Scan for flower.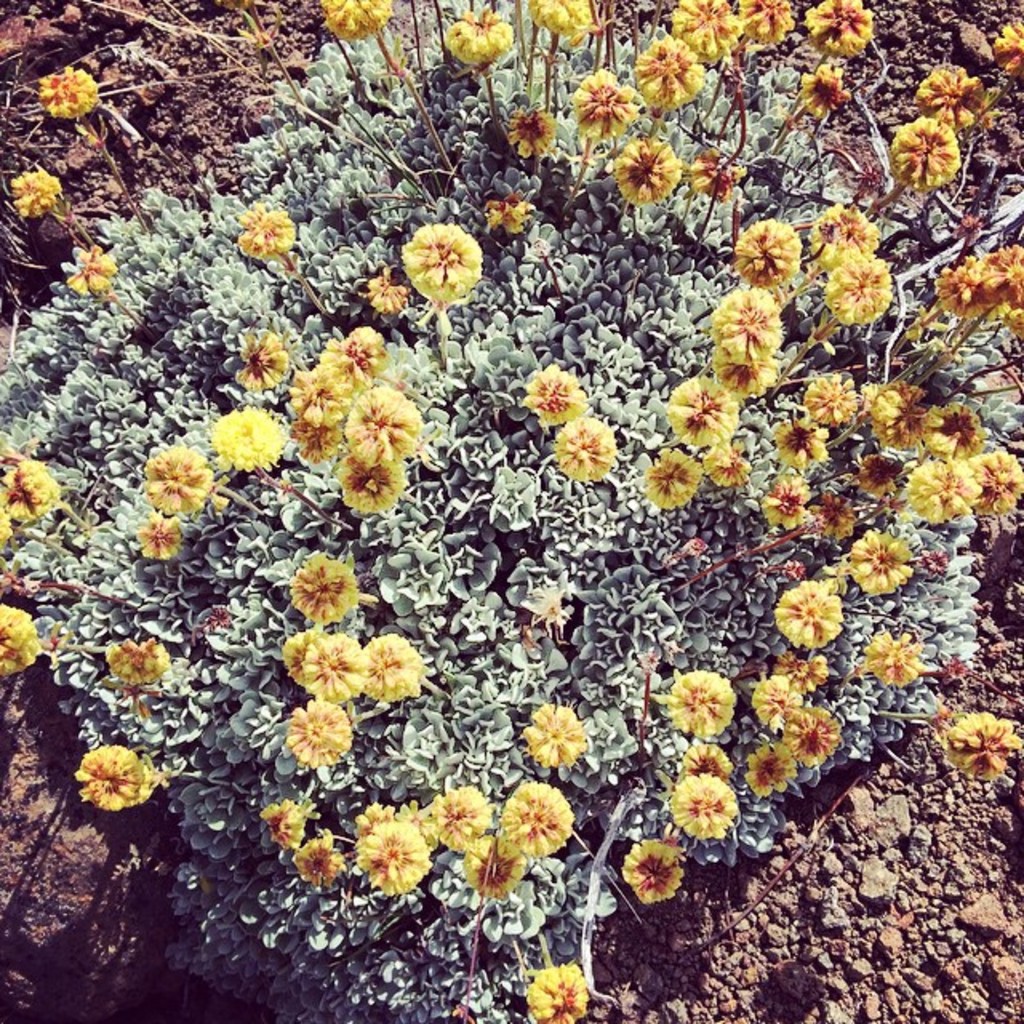
Scan result: x1=923, y1=397, x2=994, y2=453.
